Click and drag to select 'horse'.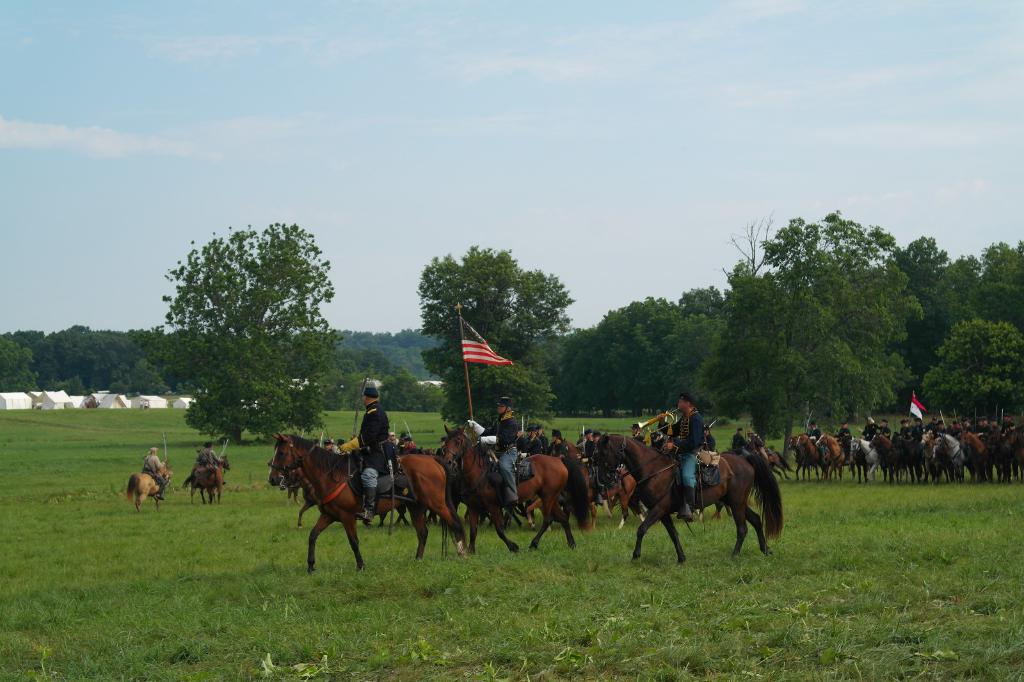
Selection: [left=124, top=465, right=174, bottom=512].
